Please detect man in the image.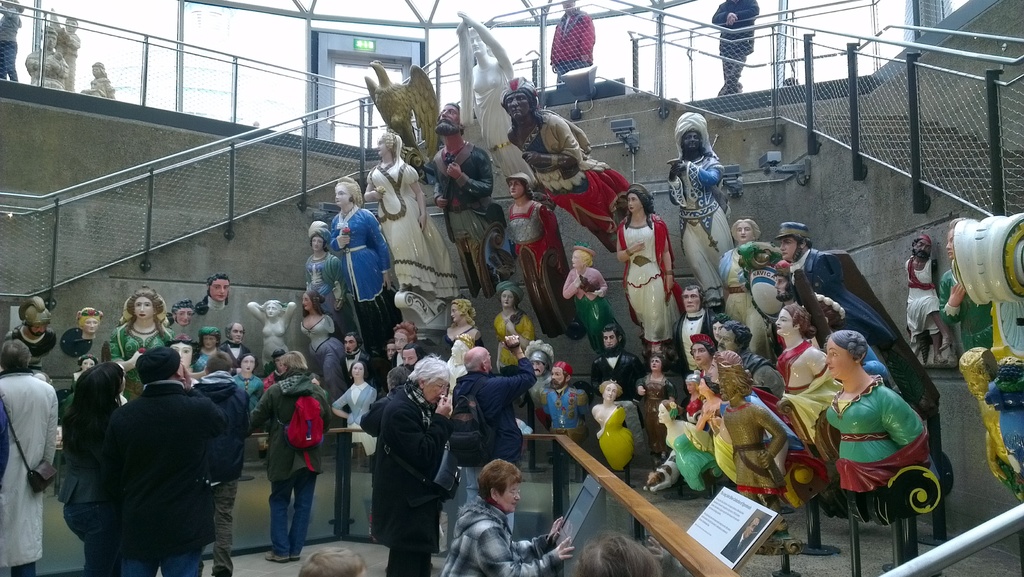
locate(383, 341, 397, 361).
